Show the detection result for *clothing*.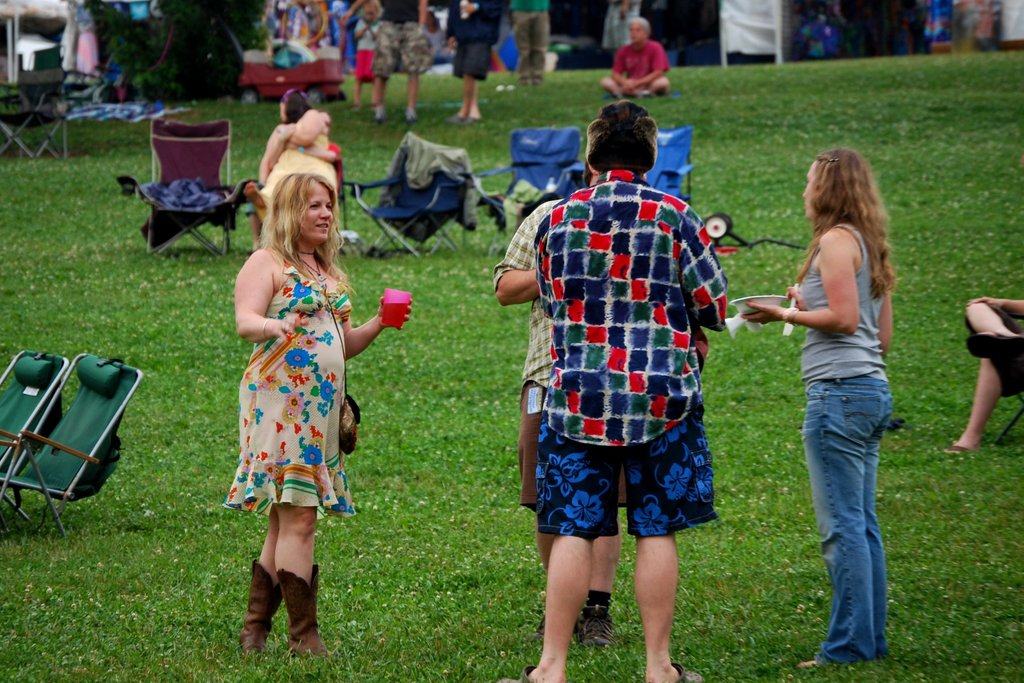
bbox=(601, 0, 641, 53).
